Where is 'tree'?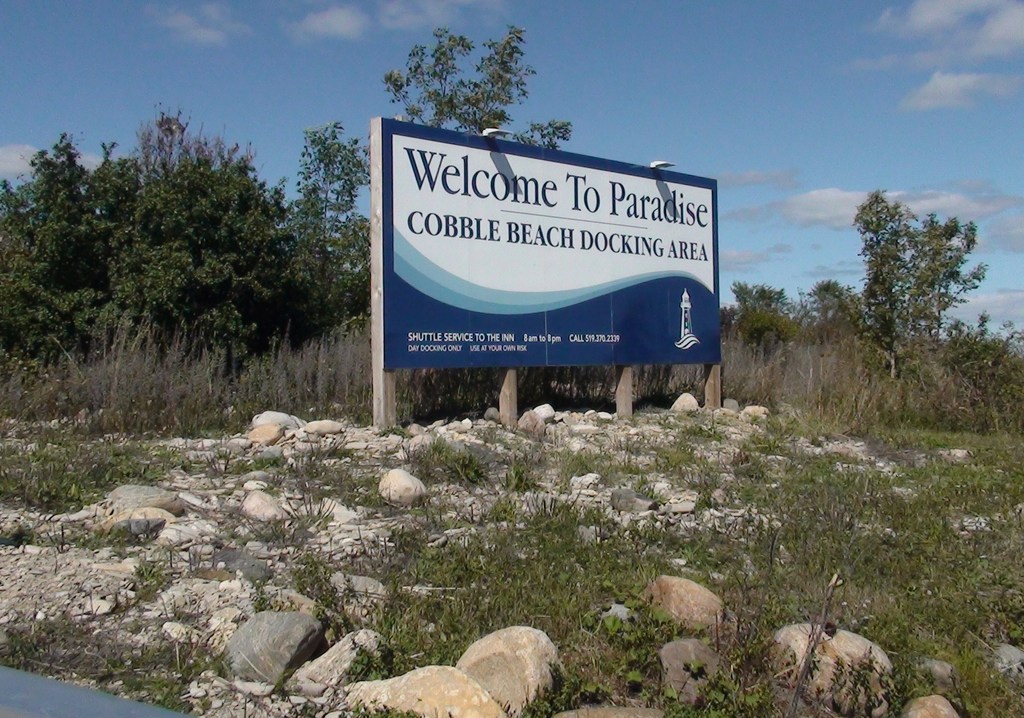
detection(383, 22, 576, 151).
